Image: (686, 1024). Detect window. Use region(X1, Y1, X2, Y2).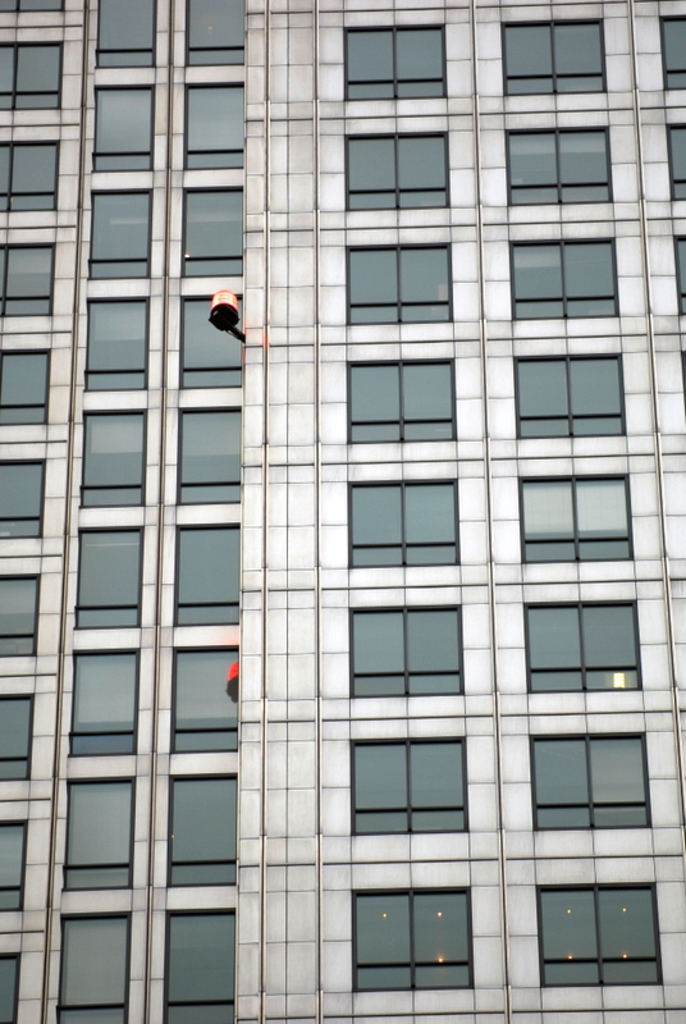
region(502, 12, 610, 96).
